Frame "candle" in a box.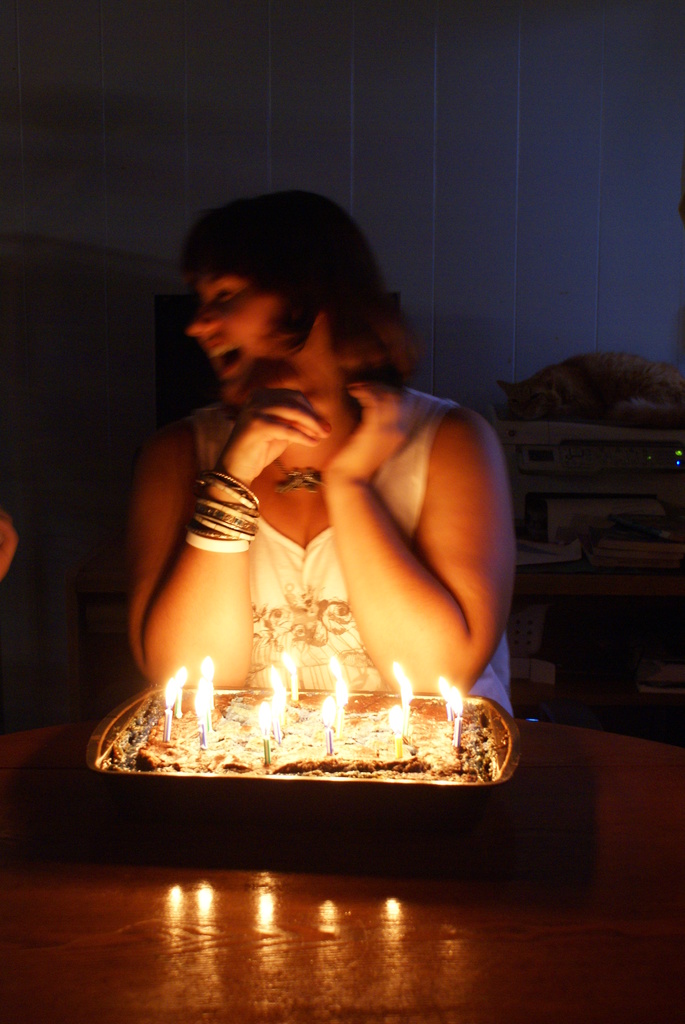
<region>449, 689, 466, 751</region>.
